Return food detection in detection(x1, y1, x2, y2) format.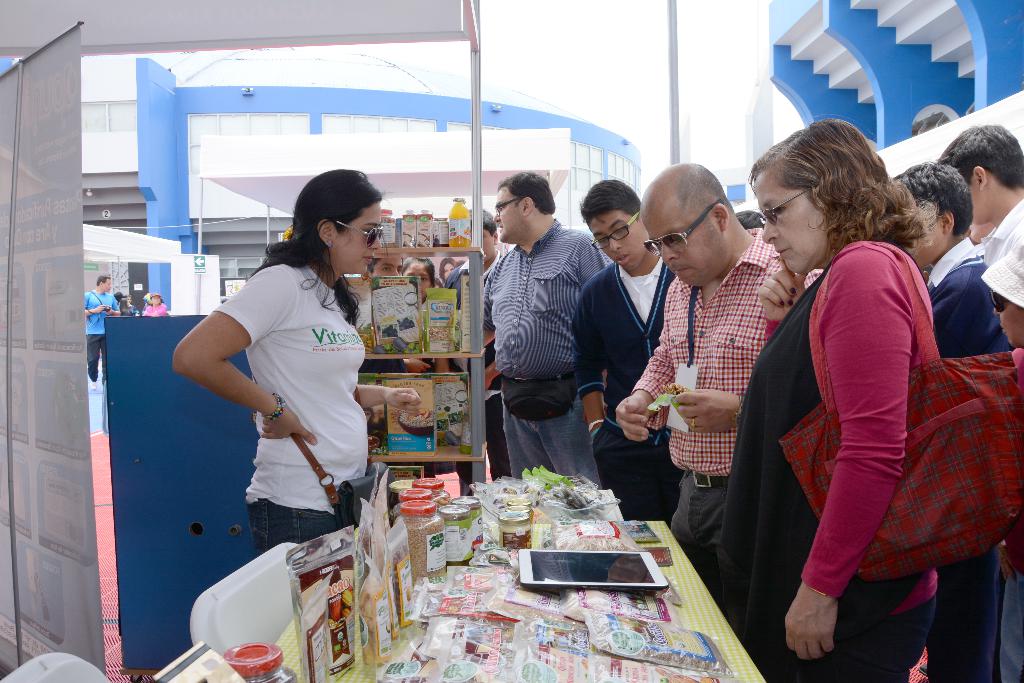
detection(379, 215, 399, 252).
